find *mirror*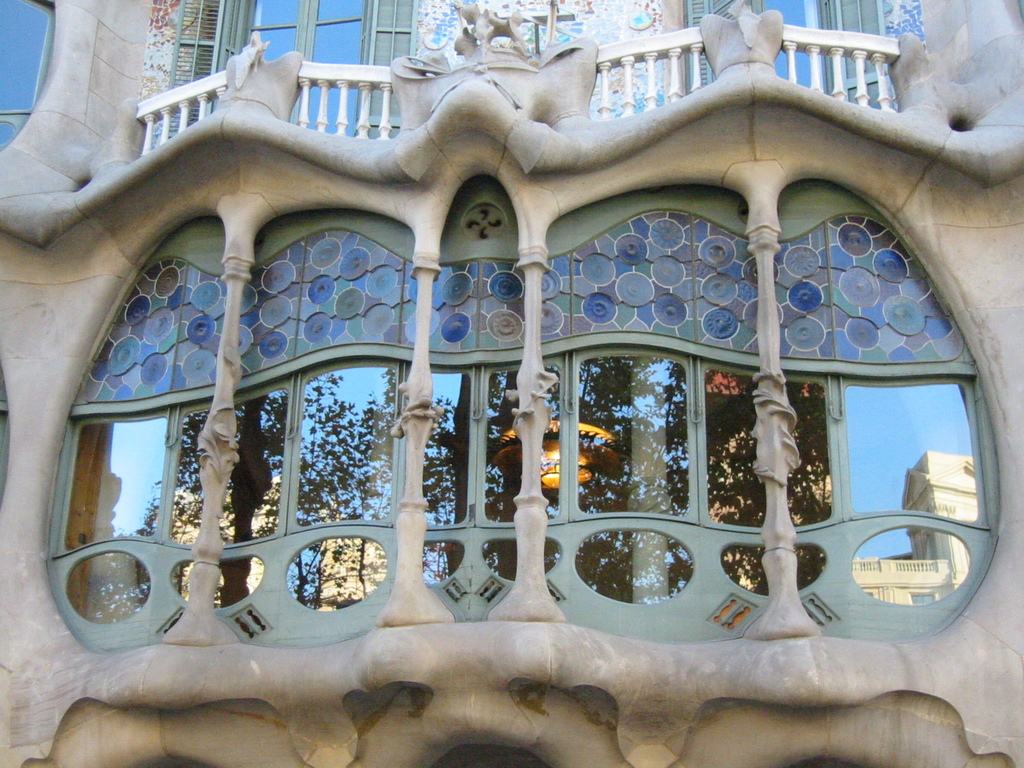
bbox=[843, 380, 970, 522]
